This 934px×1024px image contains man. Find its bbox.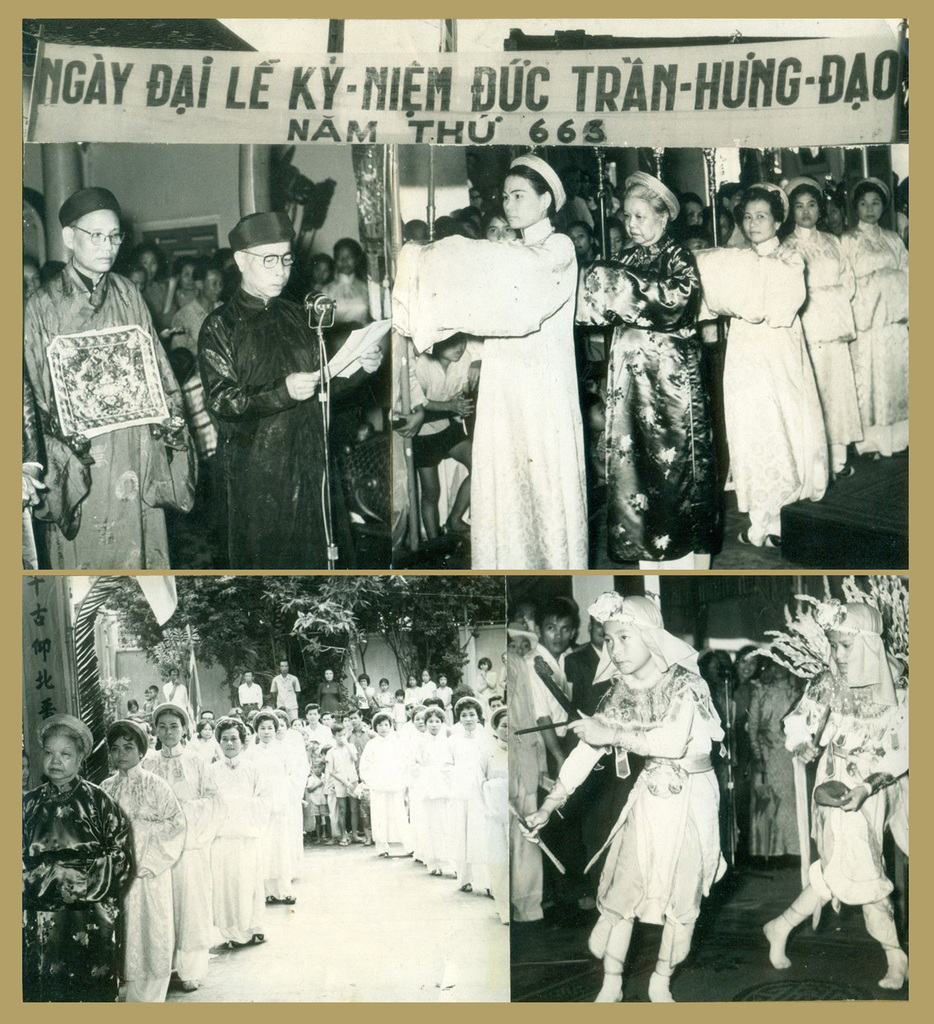
pyautogui.locateOnScreen(165, 671, 195, 719).
